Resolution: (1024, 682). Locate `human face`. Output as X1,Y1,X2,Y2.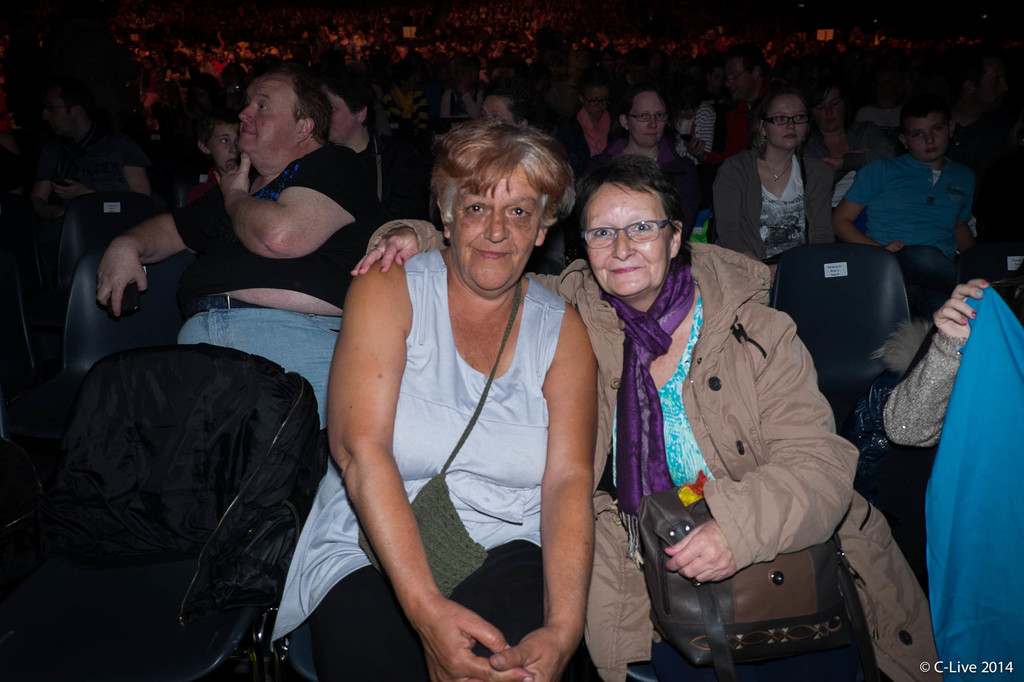
207,120,236,173.
